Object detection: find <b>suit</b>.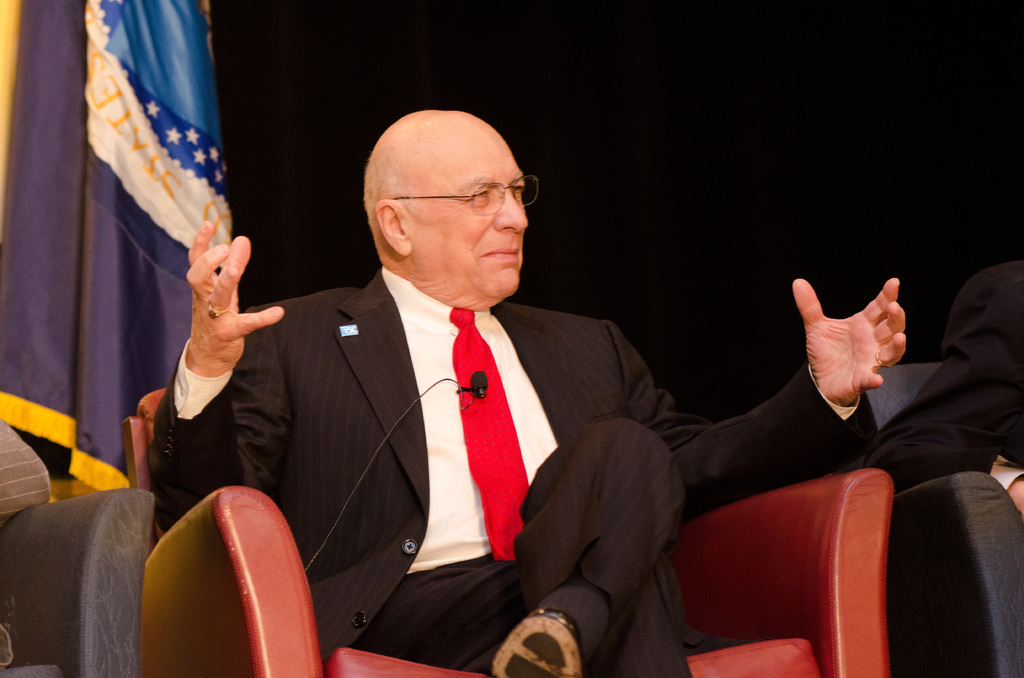
{"left": 875, "top": 262, "right": 1023, "bottom": 533}.
